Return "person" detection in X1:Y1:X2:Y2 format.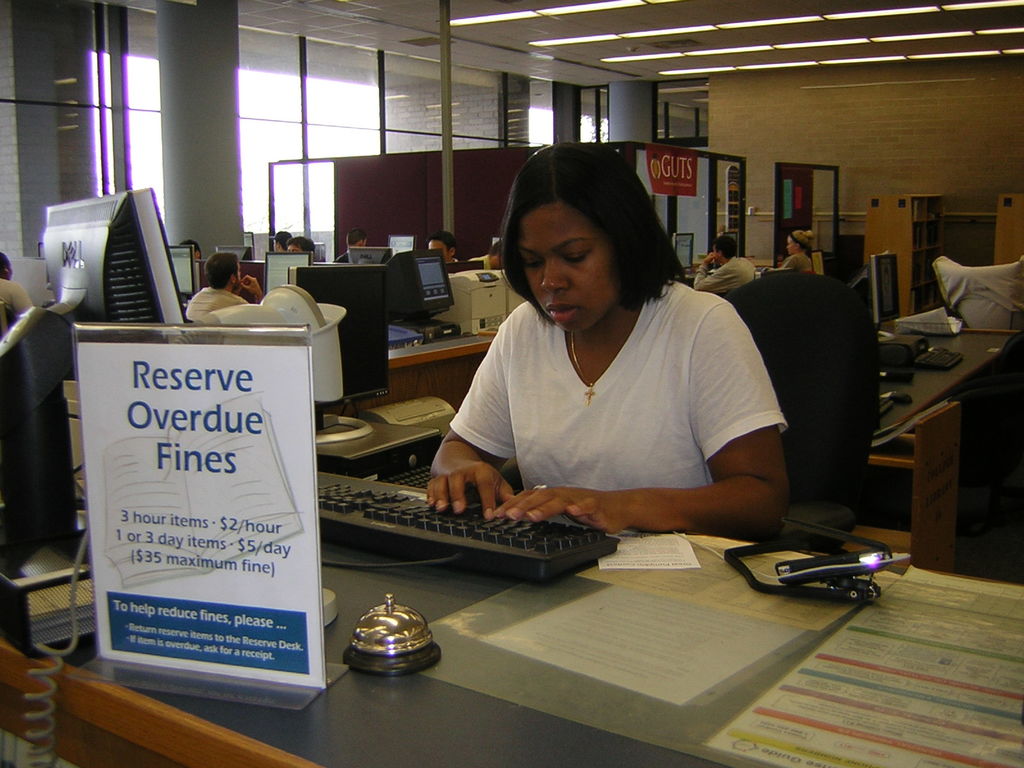
0:256:39:337.
